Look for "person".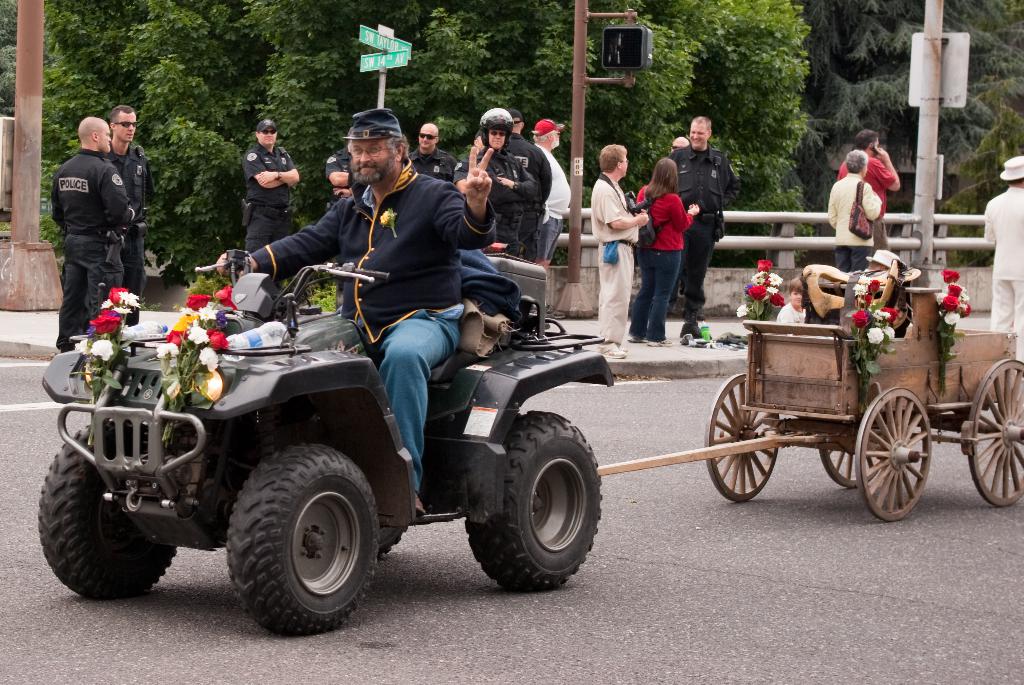
Found: [241,116,309,306].
